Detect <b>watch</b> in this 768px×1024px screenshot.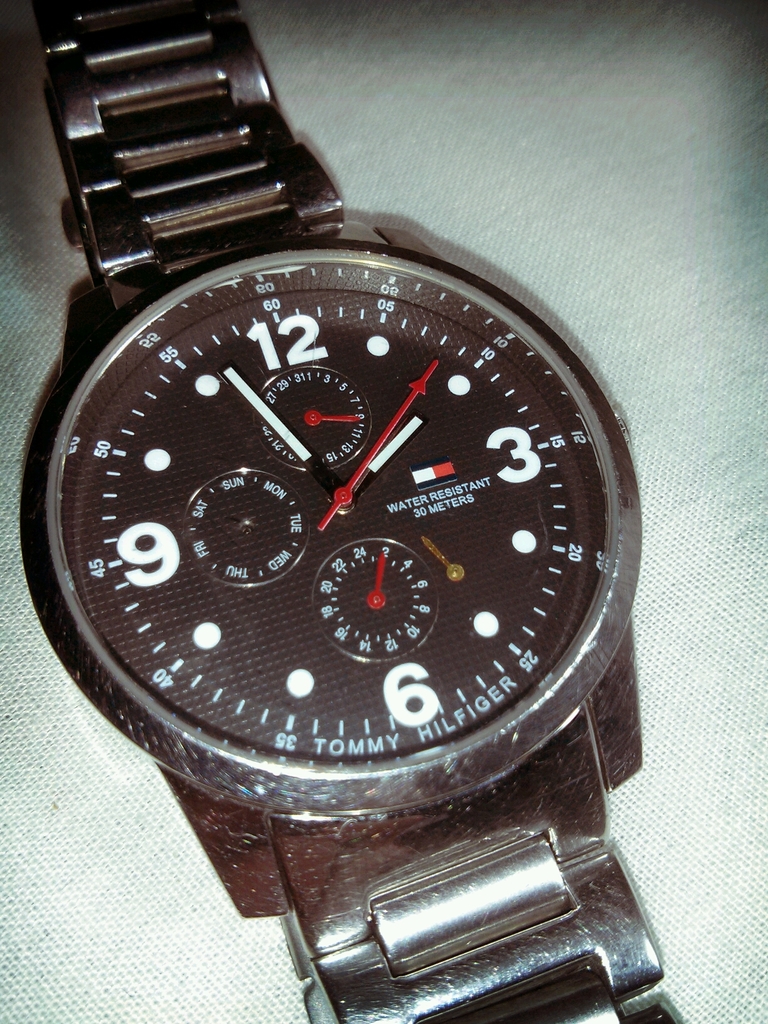
Detection: bbox=(16, 6, 688, 1023).
